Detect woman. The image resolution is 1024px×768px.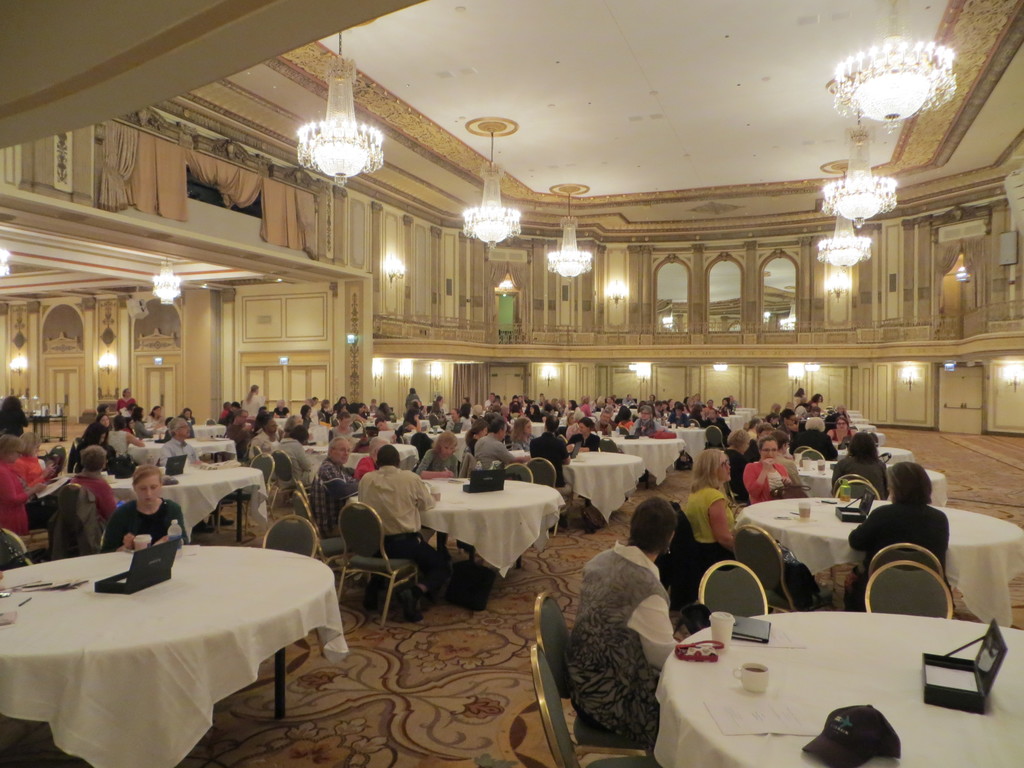
BBox(420, 433, 463, 557).
